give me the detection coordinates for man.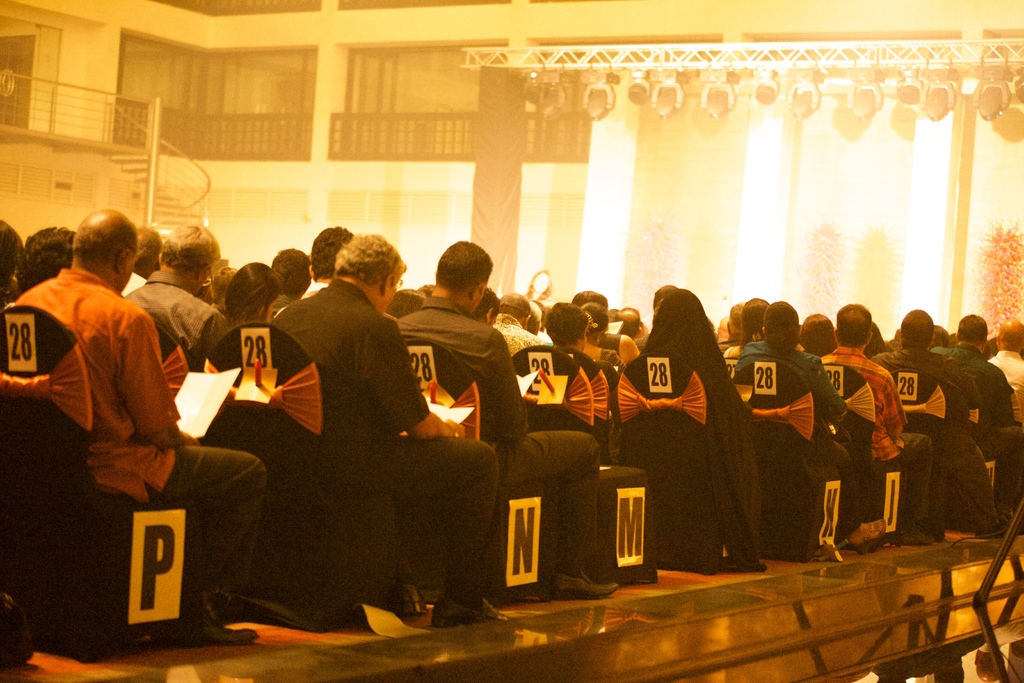
detection(818, 300, 934, 549).
